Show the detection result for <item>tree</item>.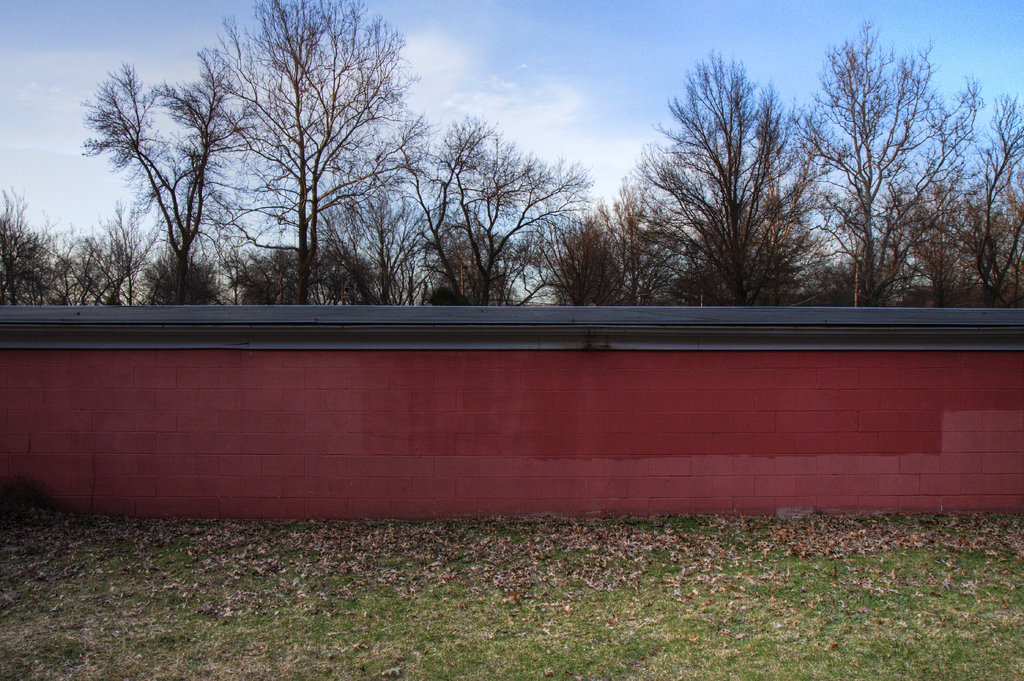
[639,27,806,315].
